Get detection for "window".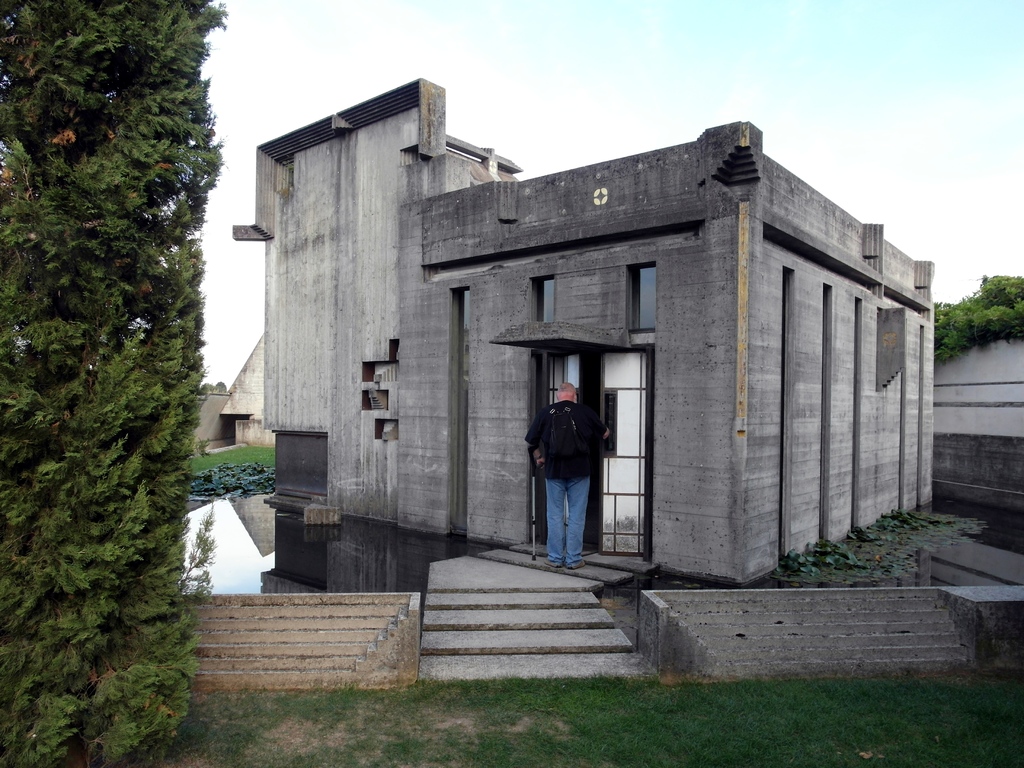
Detection: [x1=529, y1=280, x2=559, y2=321].
